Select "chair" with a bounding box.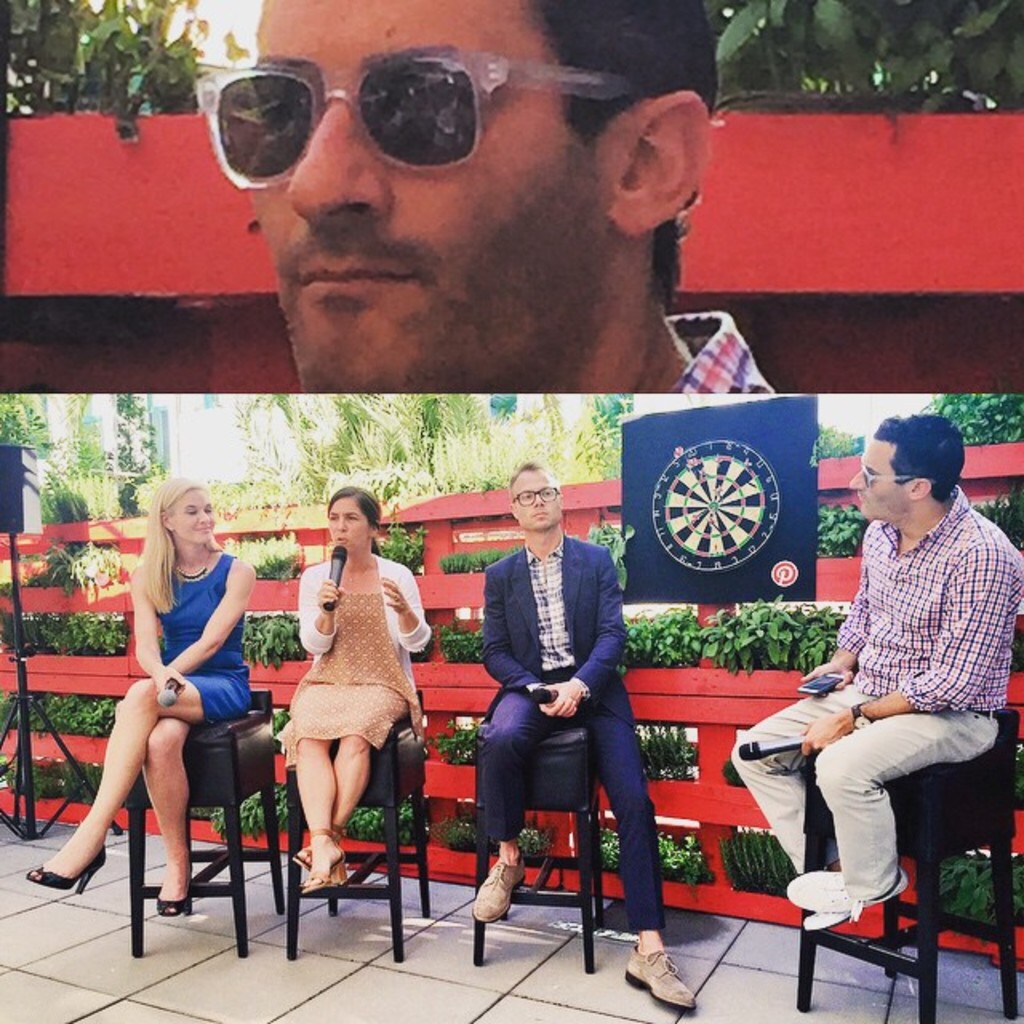
<region>278, 686, 435, 958</region>.
